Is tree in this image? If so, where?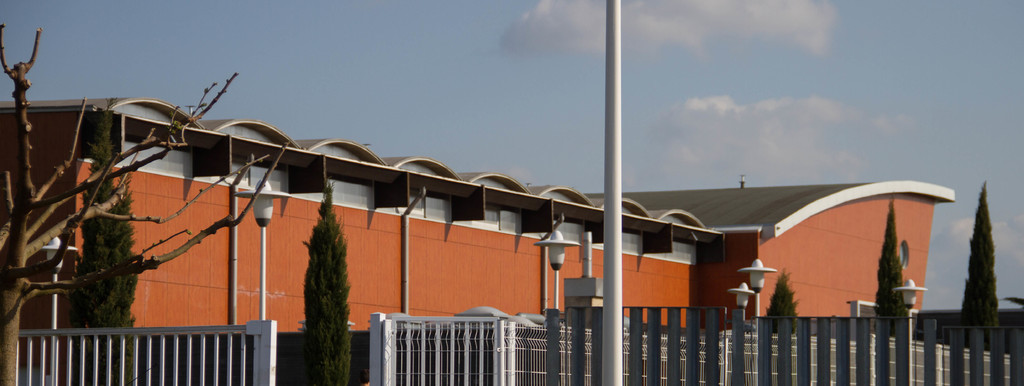
Yes, at box=[64, 105, 144, 385].
